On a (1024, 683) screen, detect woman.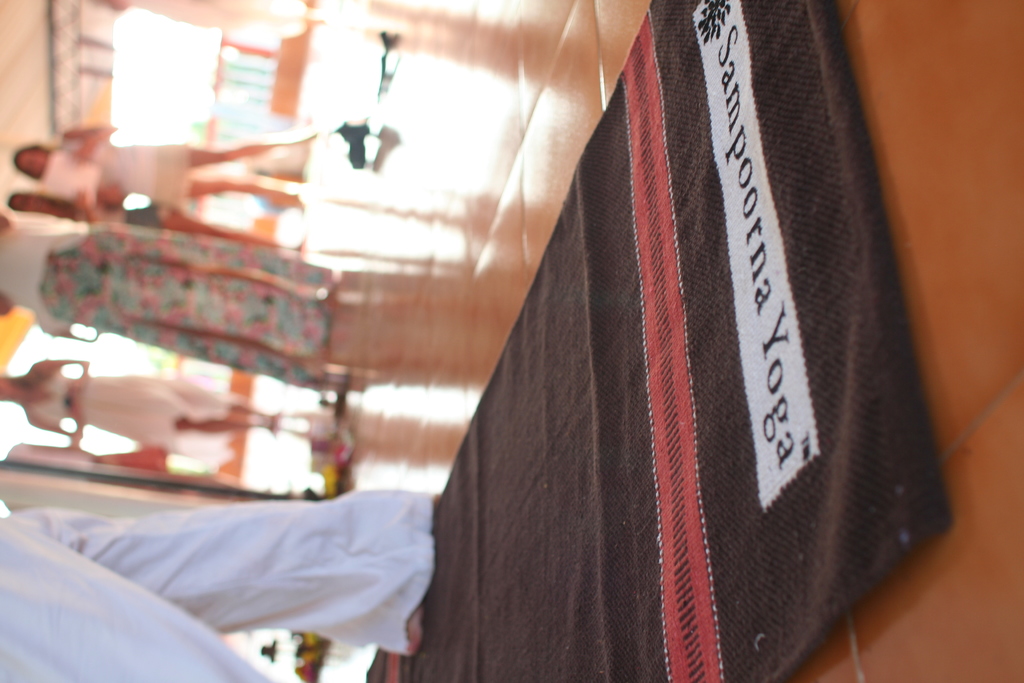
left=0, top=359, right=277, bottom=435.
